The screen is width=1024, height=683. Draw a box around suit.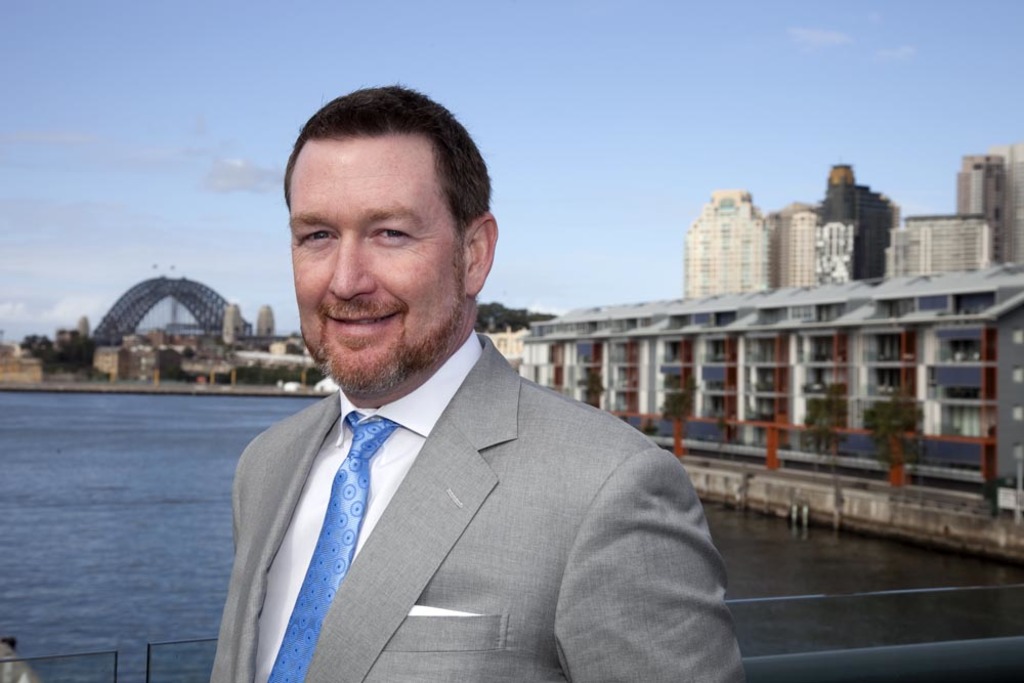
bbox=(170, 256, 788, 678).
